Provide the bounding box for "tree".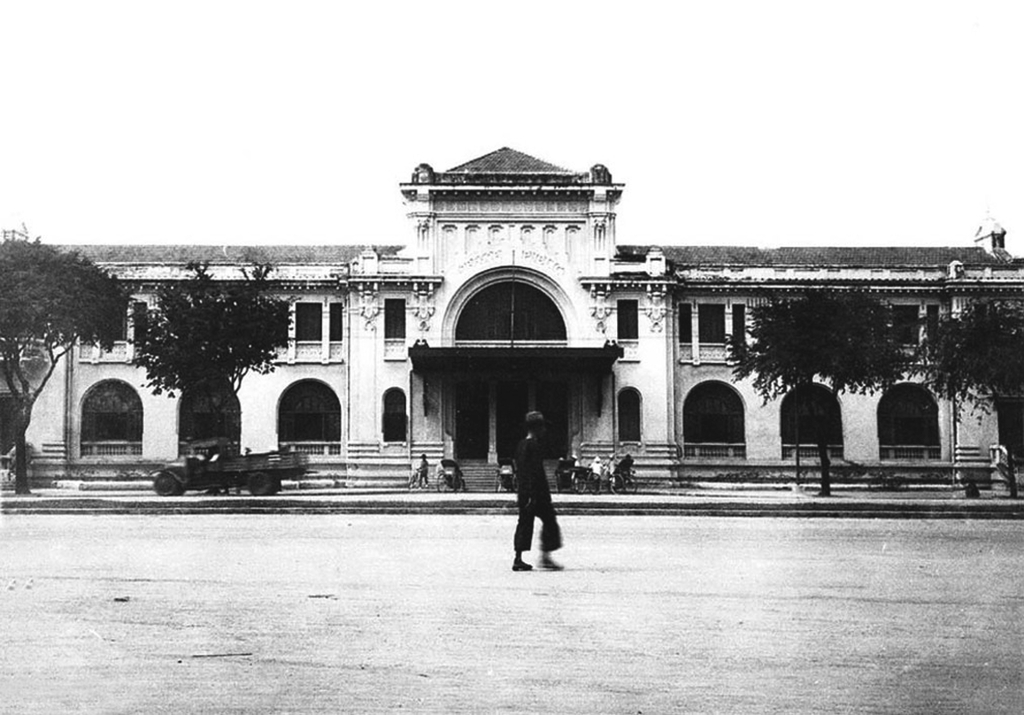
(134, 256, 292, 446).
